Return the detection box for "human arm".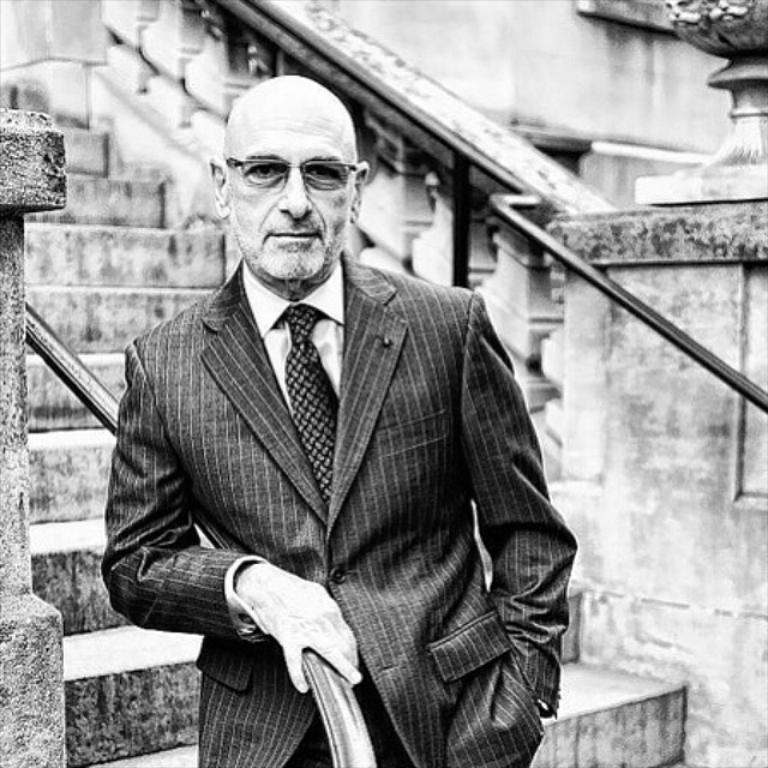
(98,336,358,696).
